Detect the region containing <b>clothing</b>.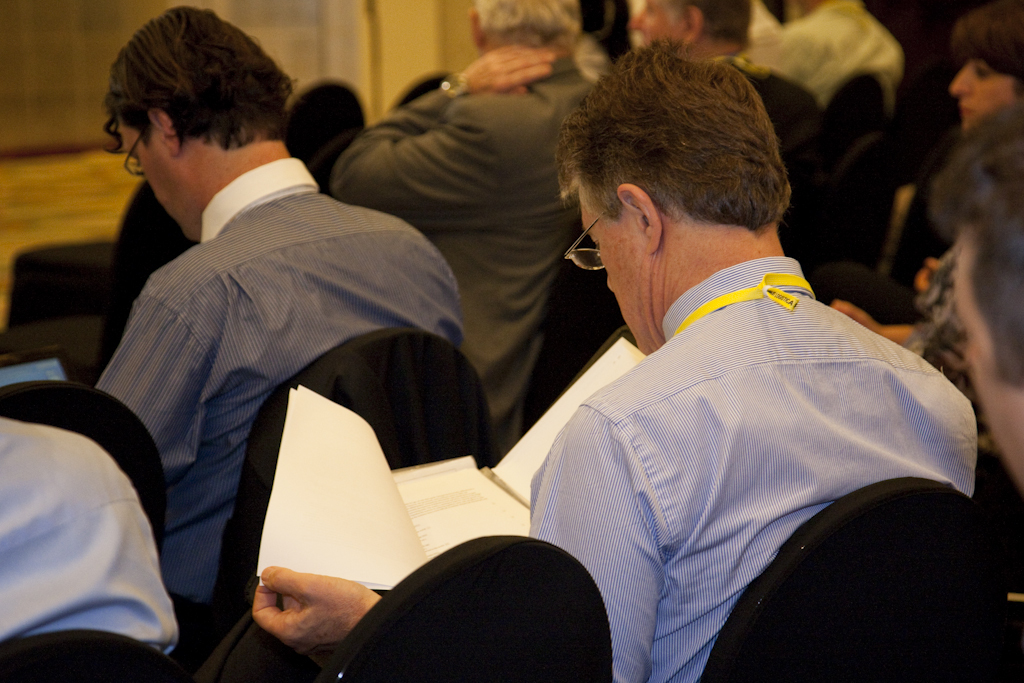
[x1=89, y1=152, x2=462, y2=599].
